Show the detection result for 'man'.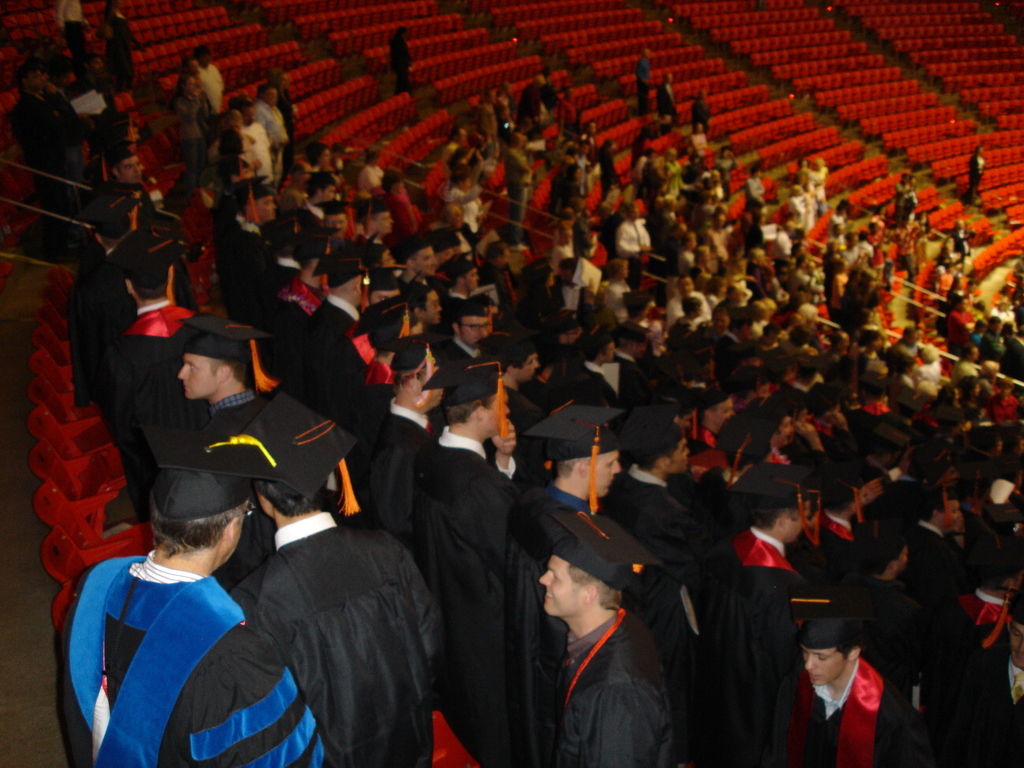
Rect(959, 584, 1023, 767).
